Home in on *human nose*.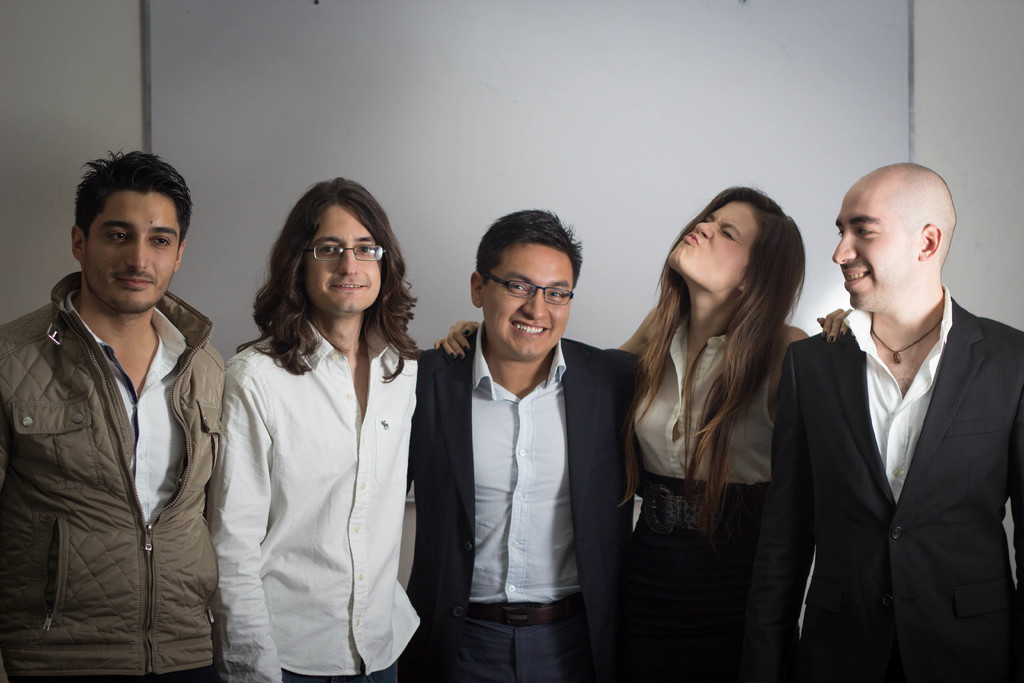
Homed in at <box>523,295,547,321</box>.
